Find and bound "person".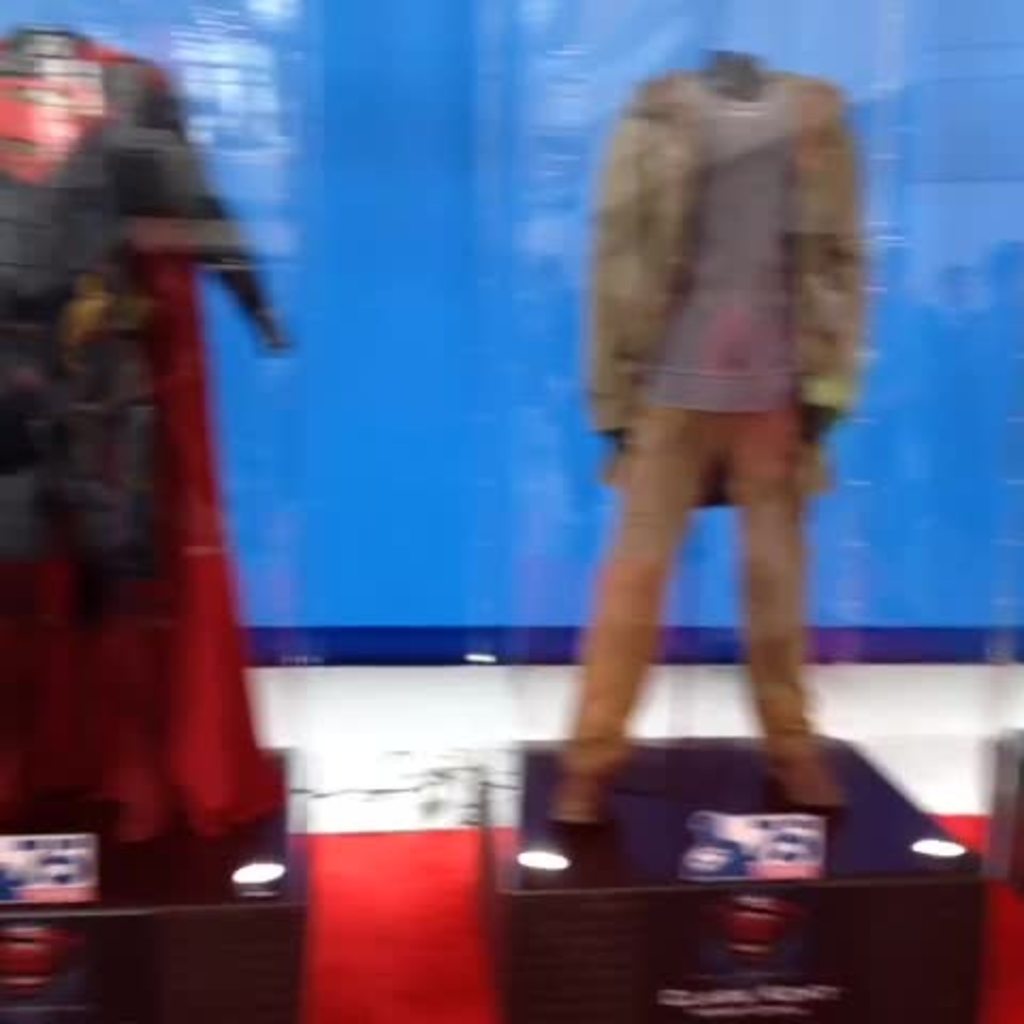
Bound: {"x1": 548, "y1": 45, "x2": 860, "y2": 843}.
